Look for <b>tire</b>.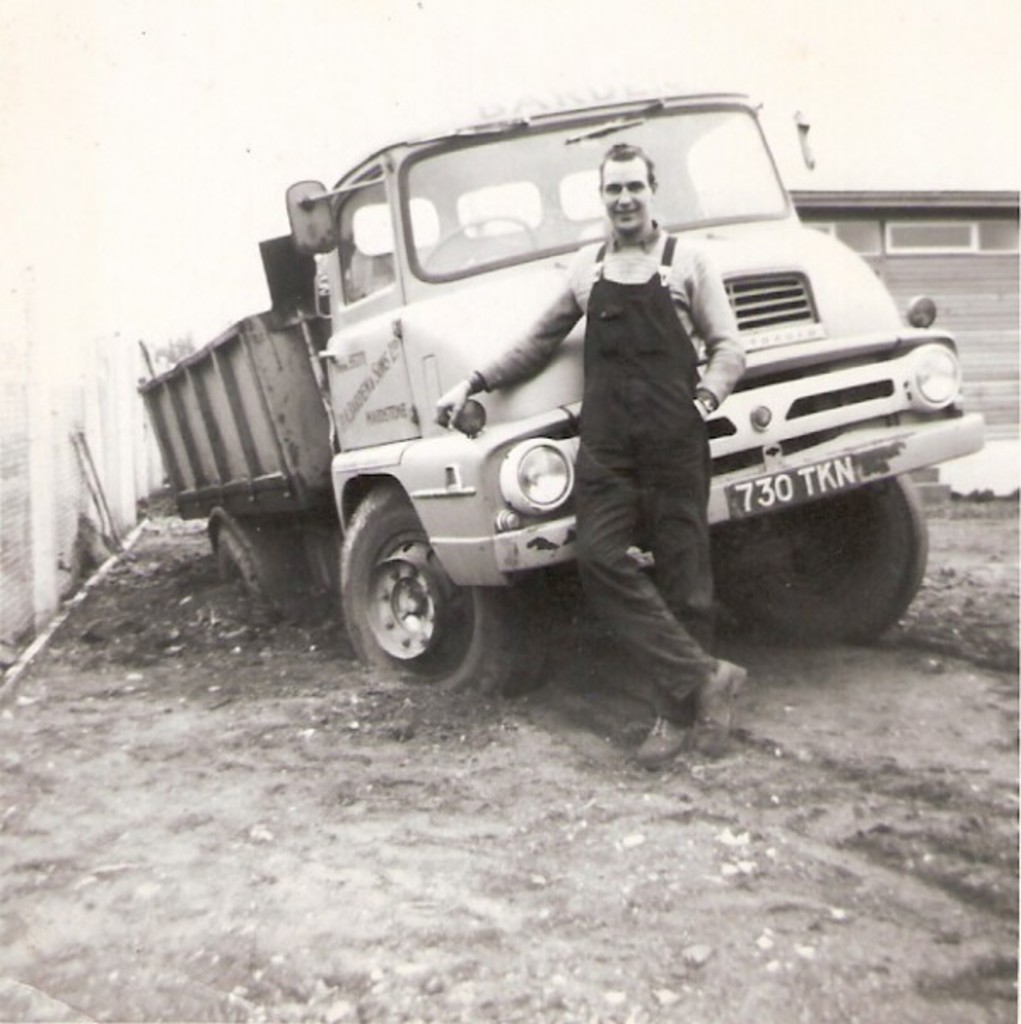
Found: {"left": 338, "top": 495, "right": 493, "bottom": 689}.
